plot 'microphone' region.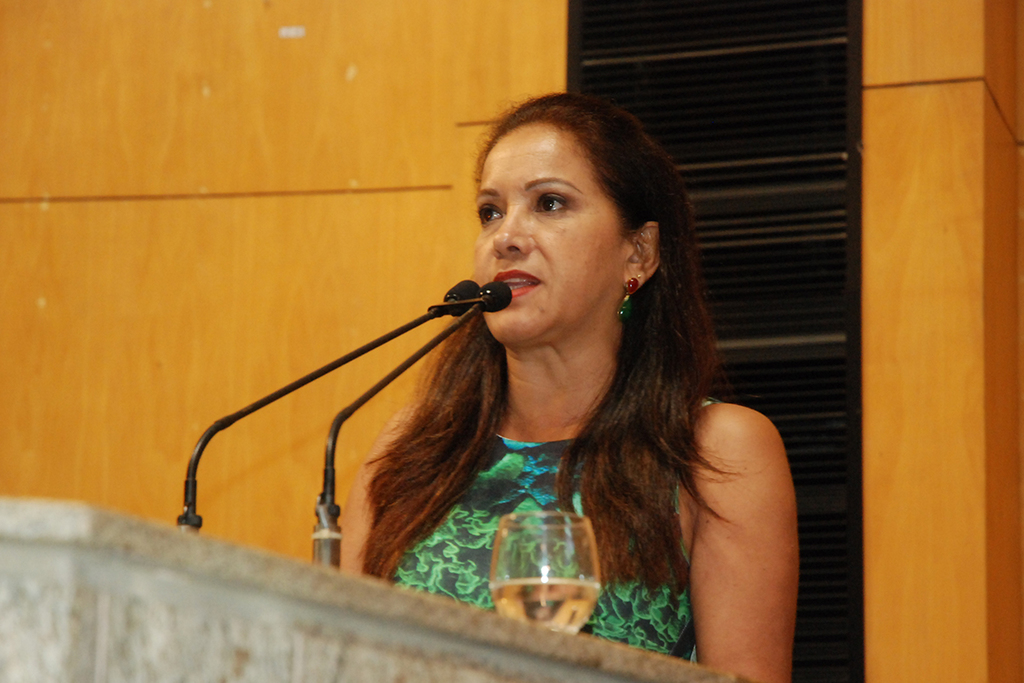
Plotted at (424,269,525,336).
